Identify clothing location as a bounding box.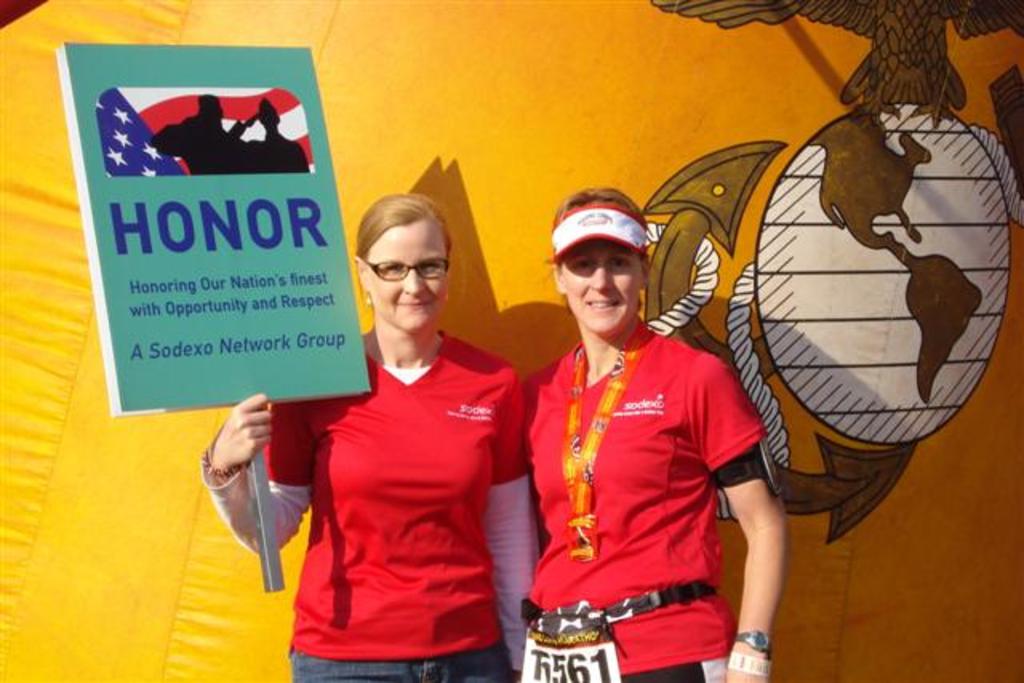
[520,285,779,662].
